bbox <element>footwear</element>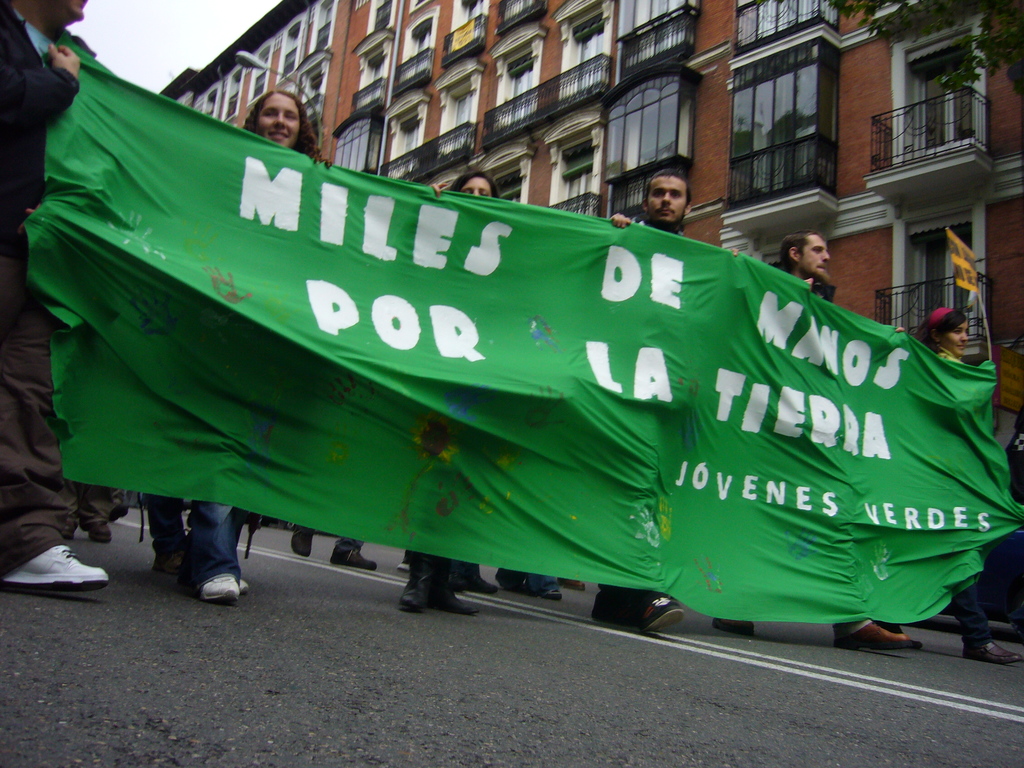
[left=887, top=625, right=922, bottom=648]
